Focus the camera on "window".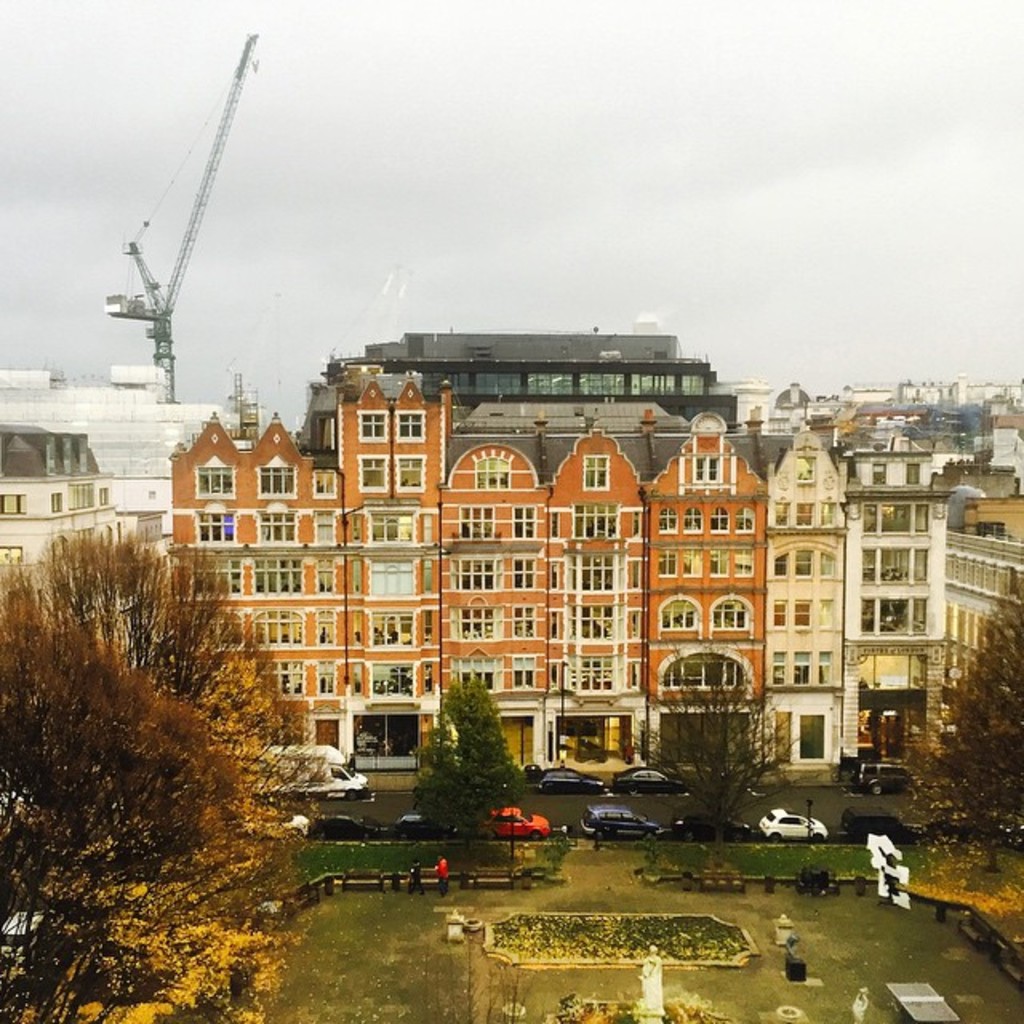
Focus region: box(317, 557, 341, 595).
